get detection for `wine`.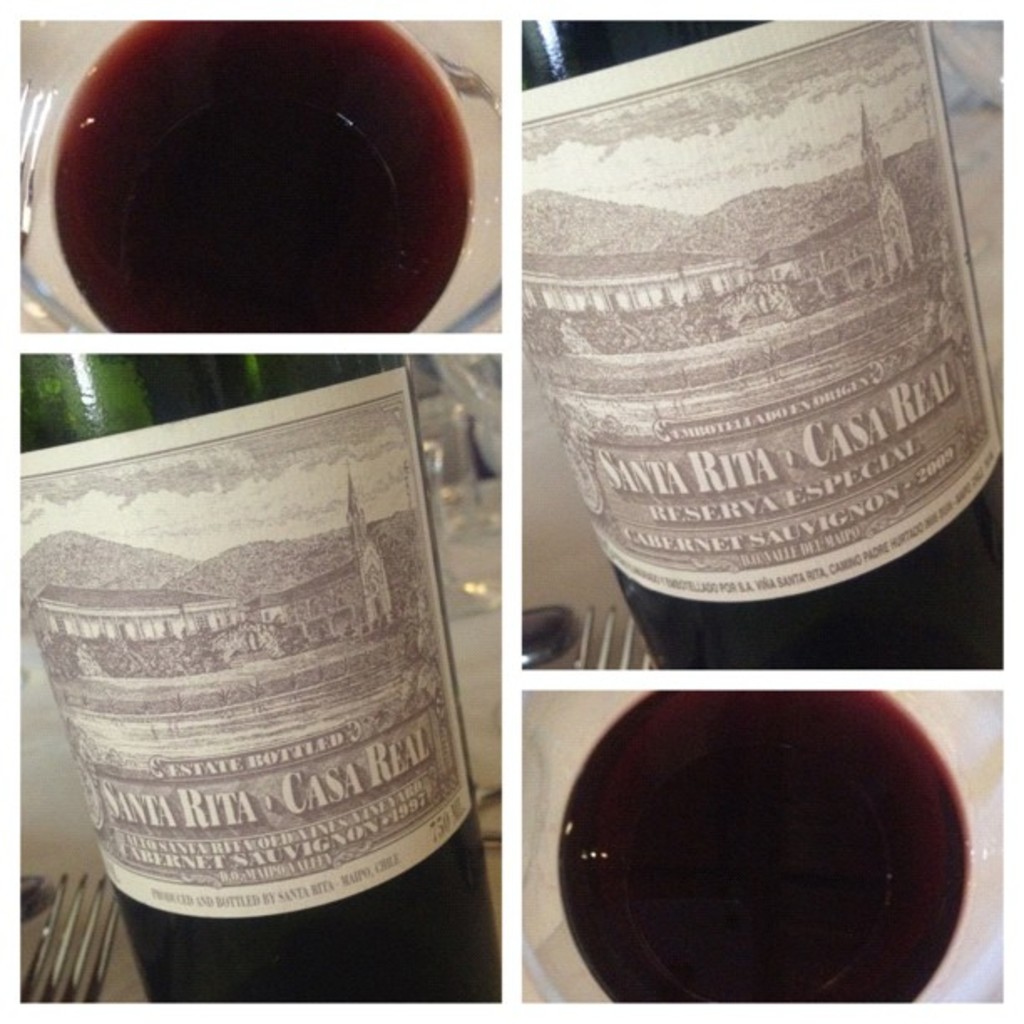
Detection: x1=44, y1=20, x2=479, y2=331.
